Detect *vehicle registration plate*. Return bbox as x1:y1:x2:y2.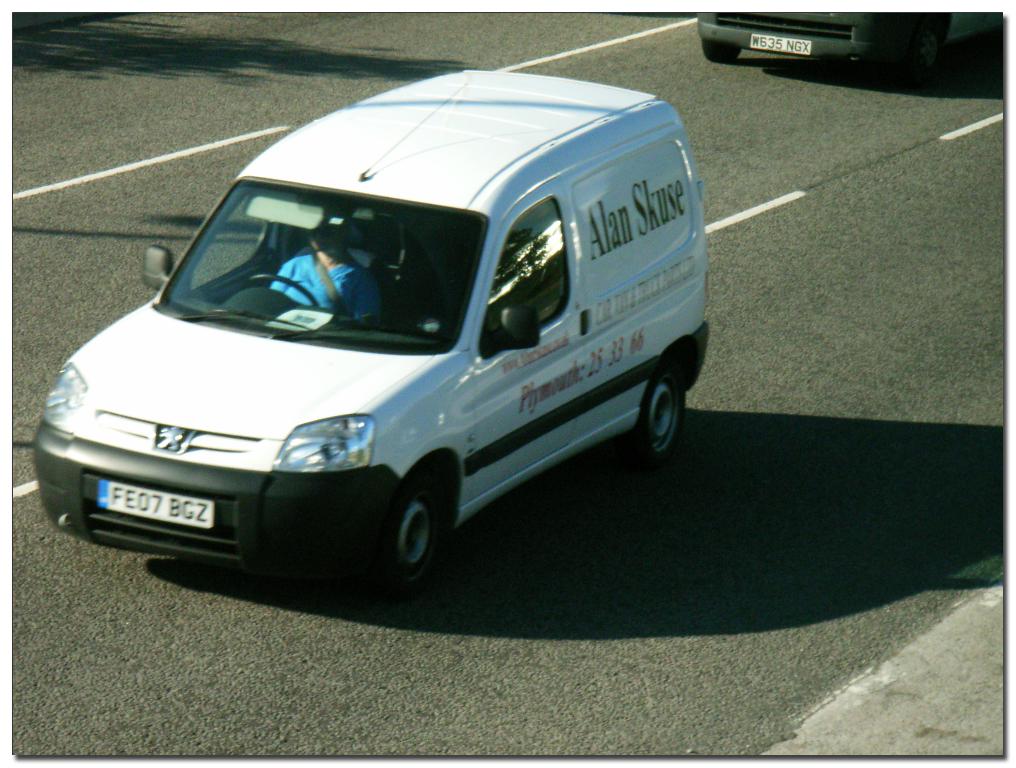
98:483:212:528.
